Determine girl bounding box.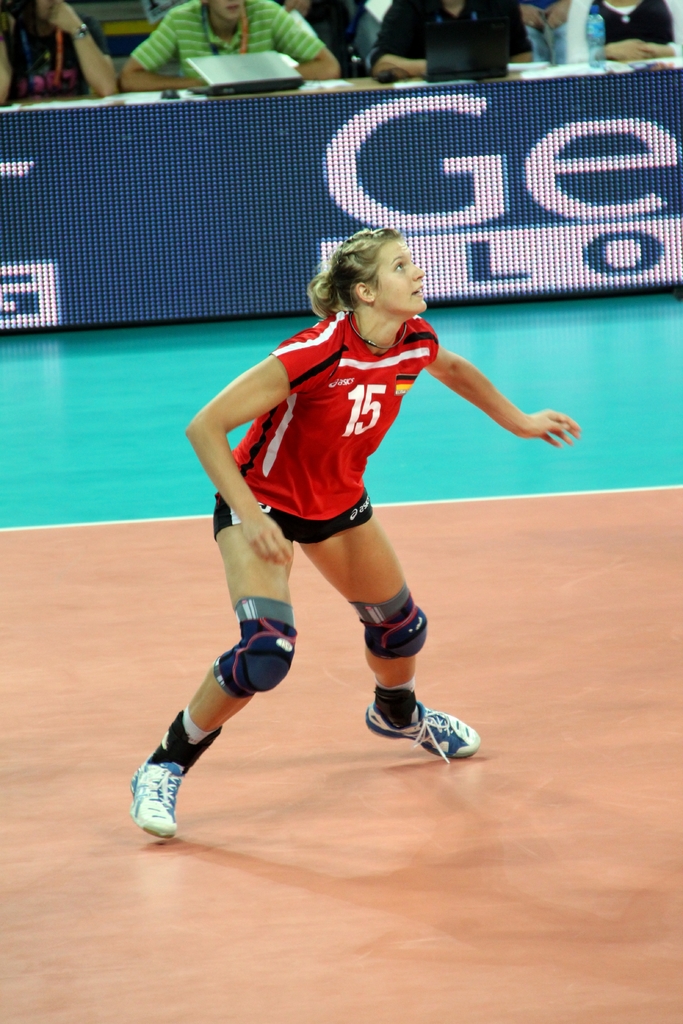
Determined: bbox=[129, 223, 580, 838].
